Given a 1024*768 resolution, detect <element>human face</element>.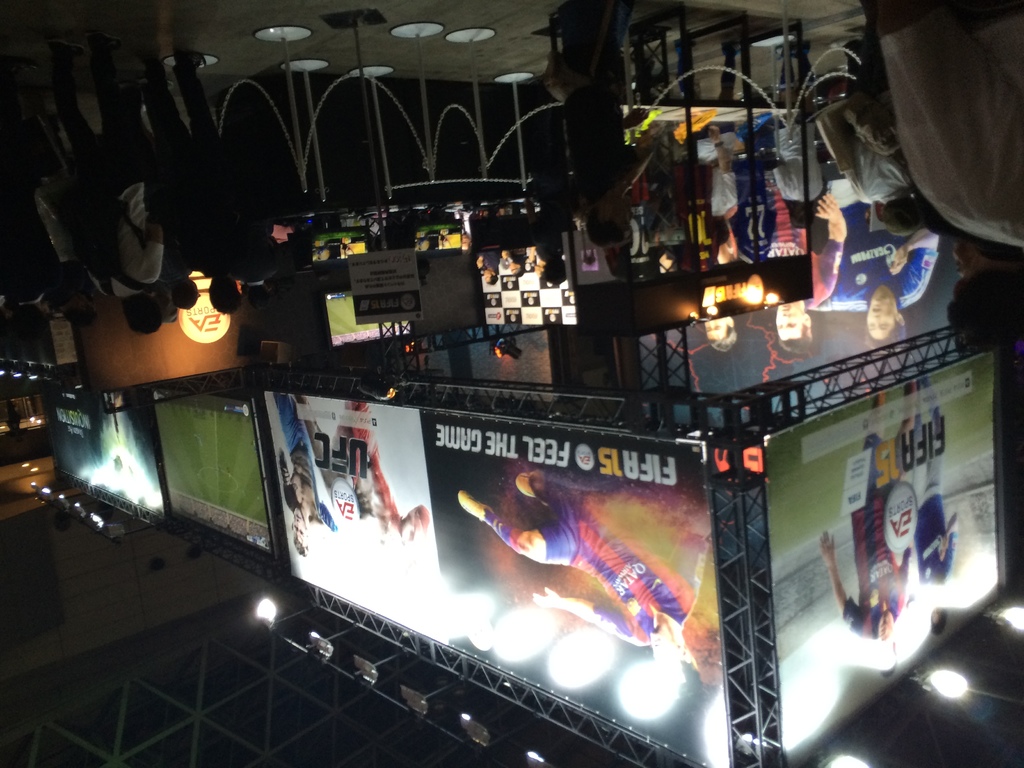
<box>773,300,804,340</box>.
